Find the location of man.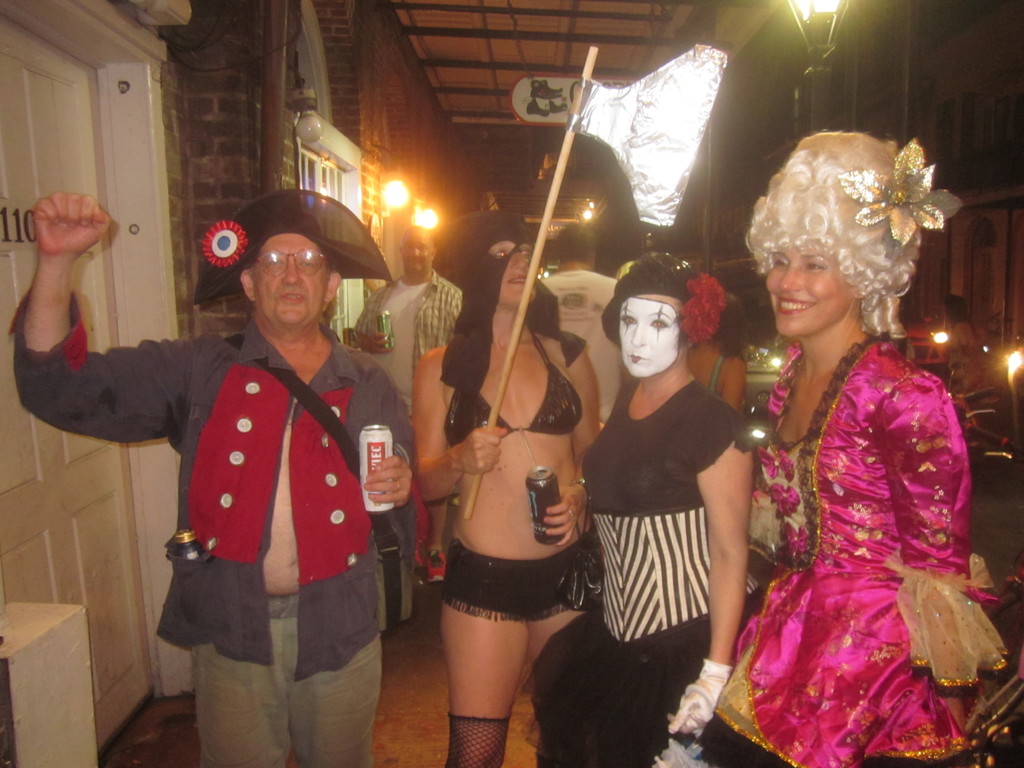
Location: 351 223 463 586.
